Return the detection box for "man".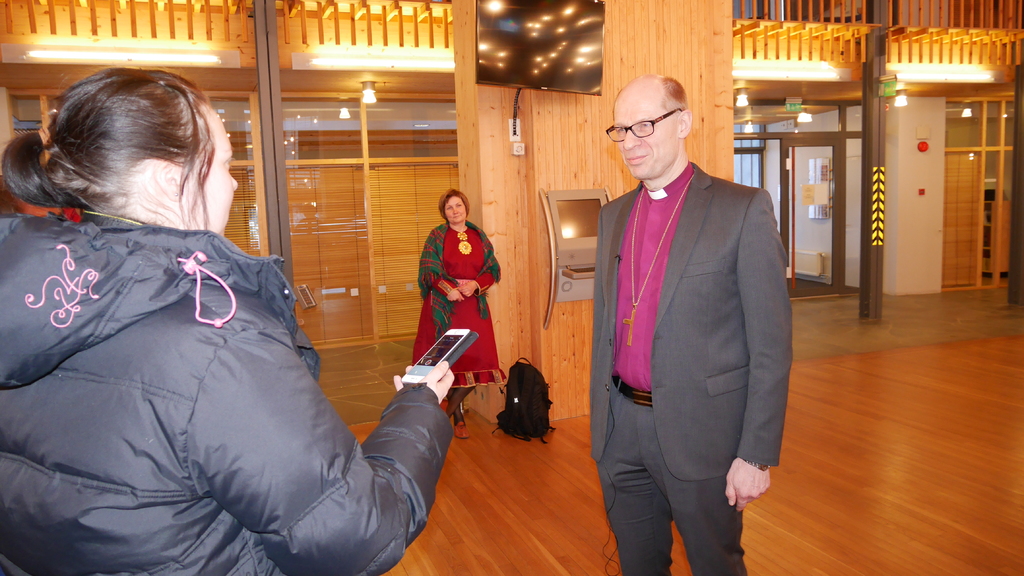
[577,42,807,575].
